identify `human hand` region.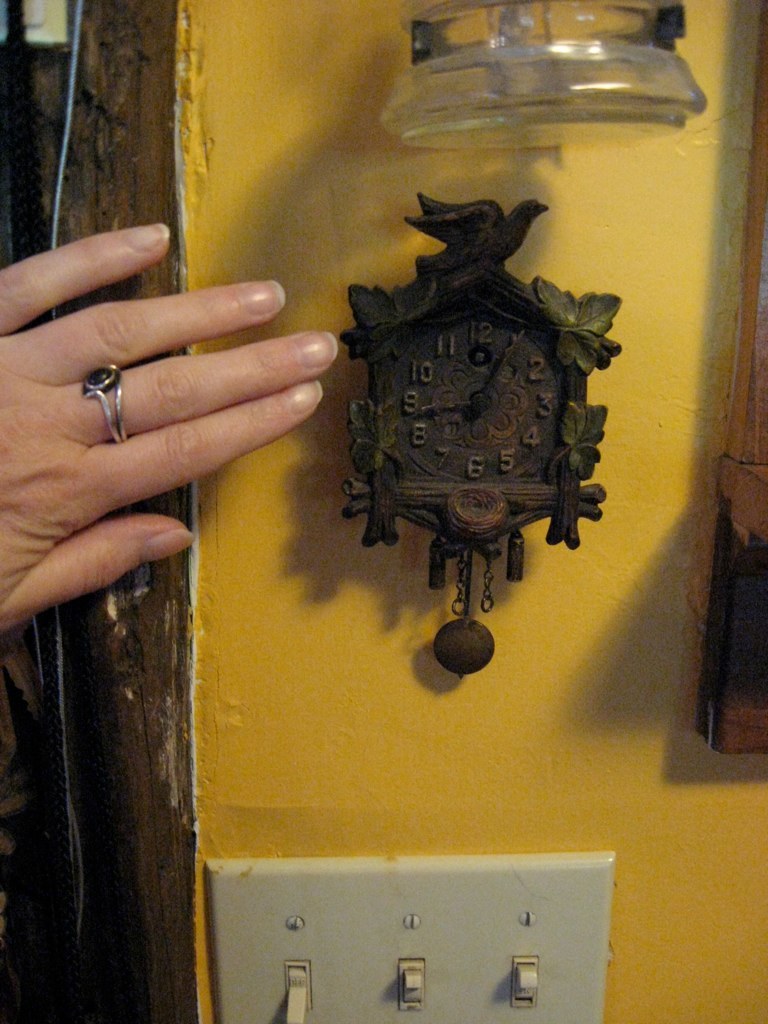
Region: bbox=[0, 210, 361, 548].
